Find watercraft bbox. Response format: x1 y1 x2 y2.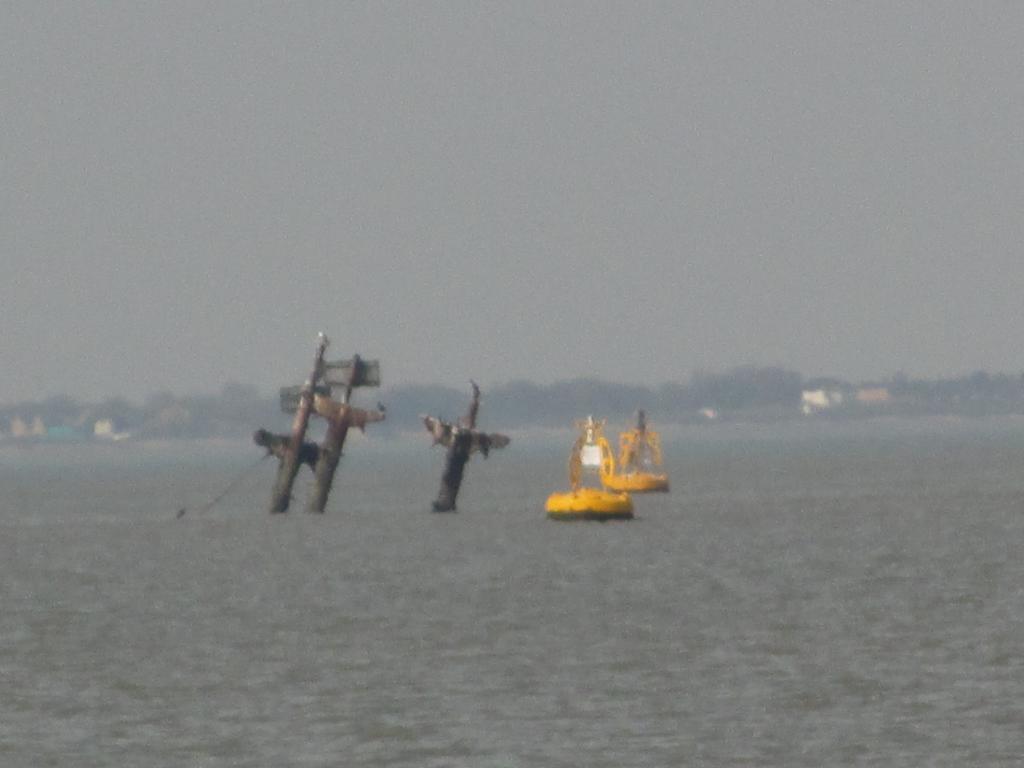
612 412 669 488.
